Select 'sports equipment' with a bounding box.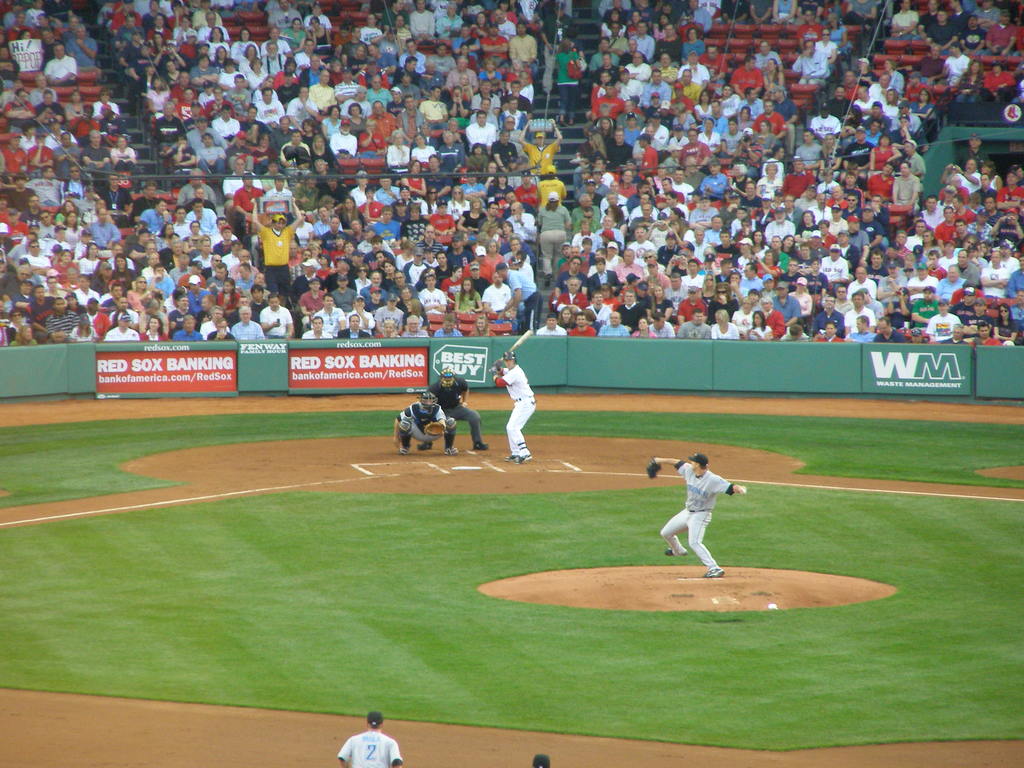
box=[394, 419, 413, 447].
